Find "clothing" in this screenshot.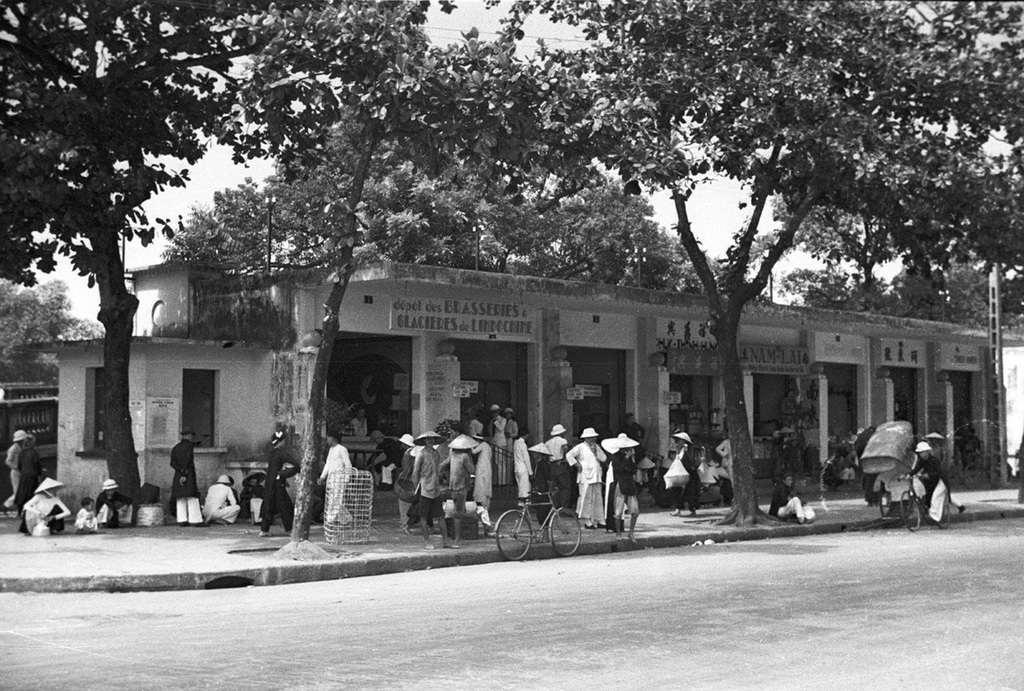
The bounding box for "clothing" is bbox(559, 443, 611, 525).
